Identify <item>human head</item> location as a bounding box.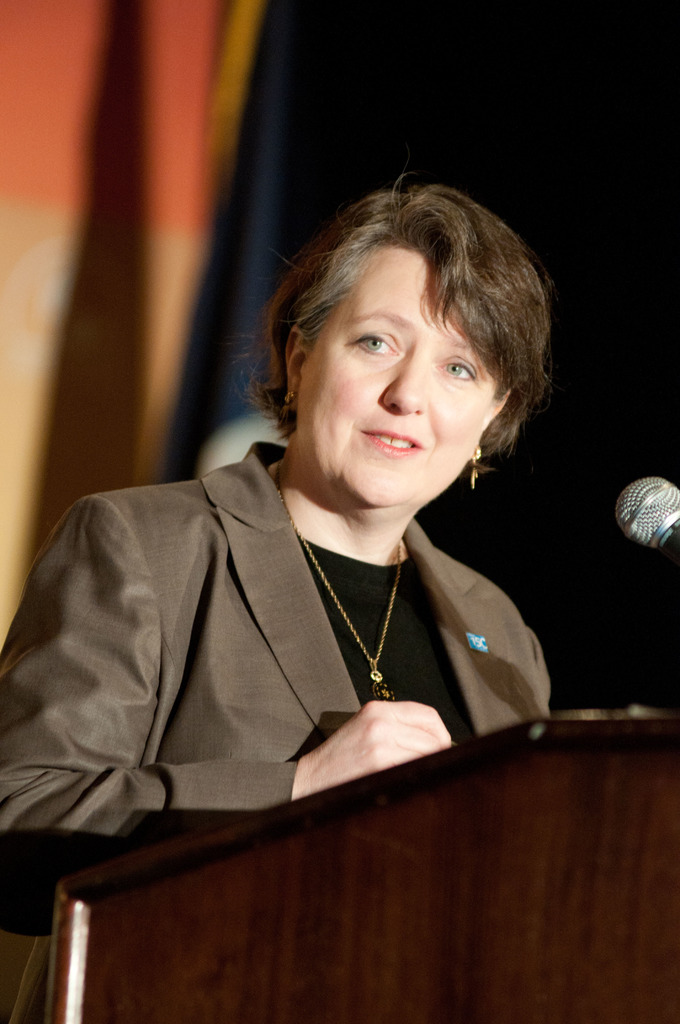
box(243, 164, 539, 541).
